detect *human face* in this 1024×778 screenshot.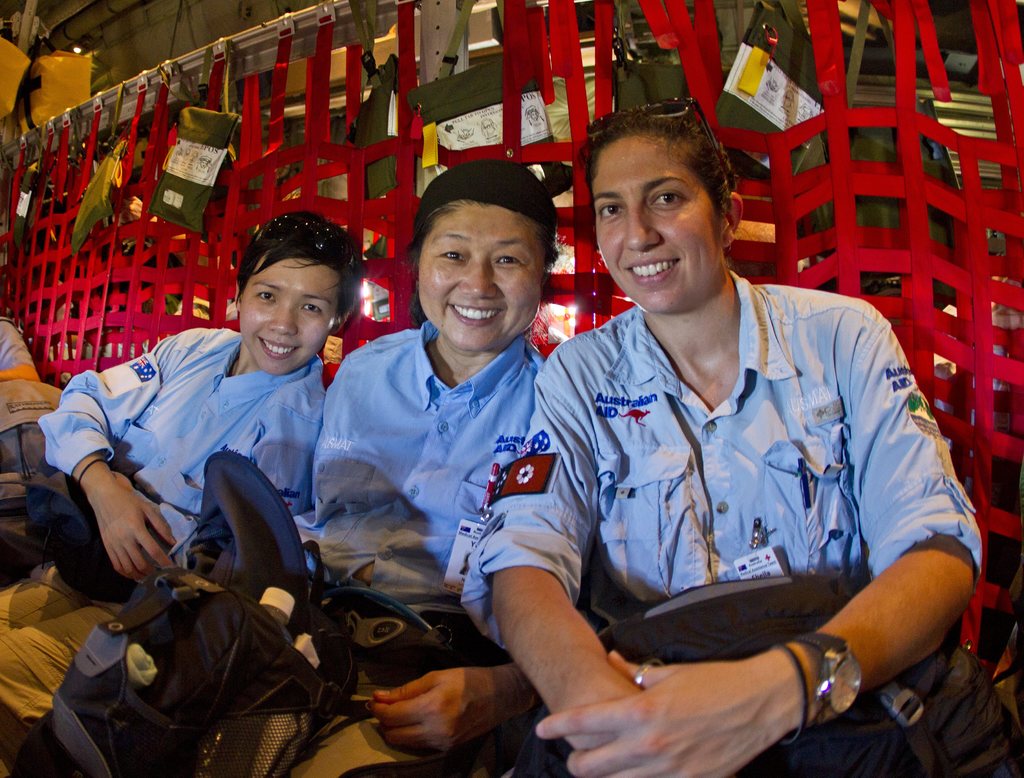
Detection: <bbox>589, 140, 723, 312</bbox>.
